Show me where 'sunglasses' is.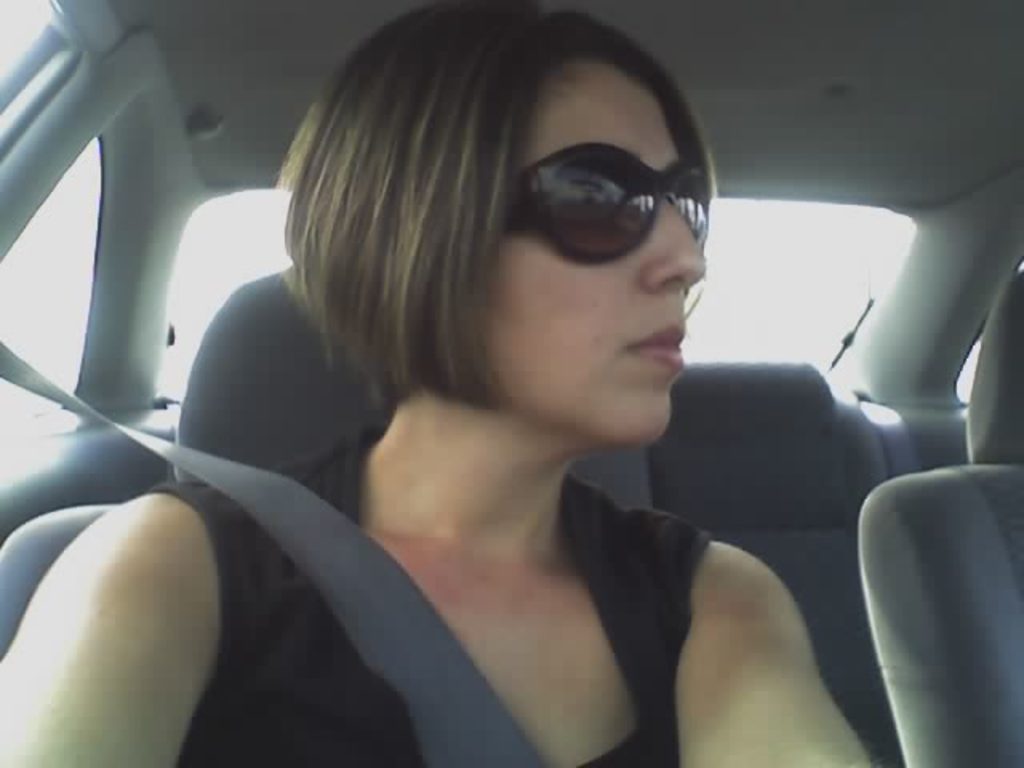
'sunglasses' is at [482,120,725,274].
